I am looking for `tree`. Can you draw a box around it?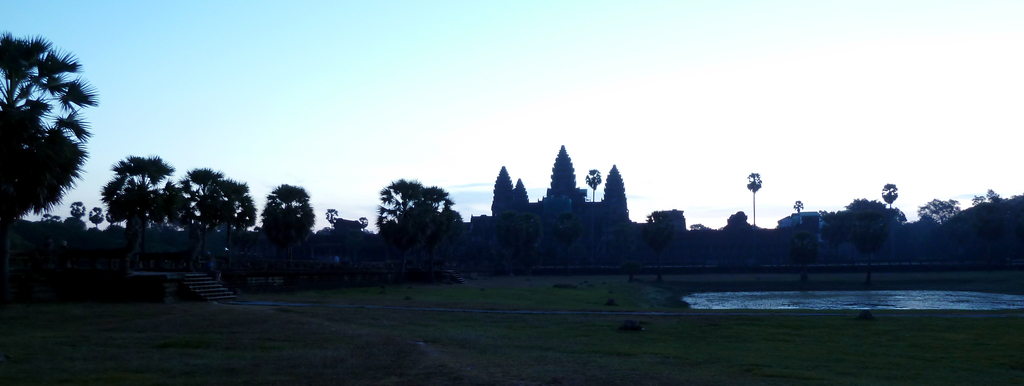
Sure, the bounding box is BBox(0, 35, 89, 225).
